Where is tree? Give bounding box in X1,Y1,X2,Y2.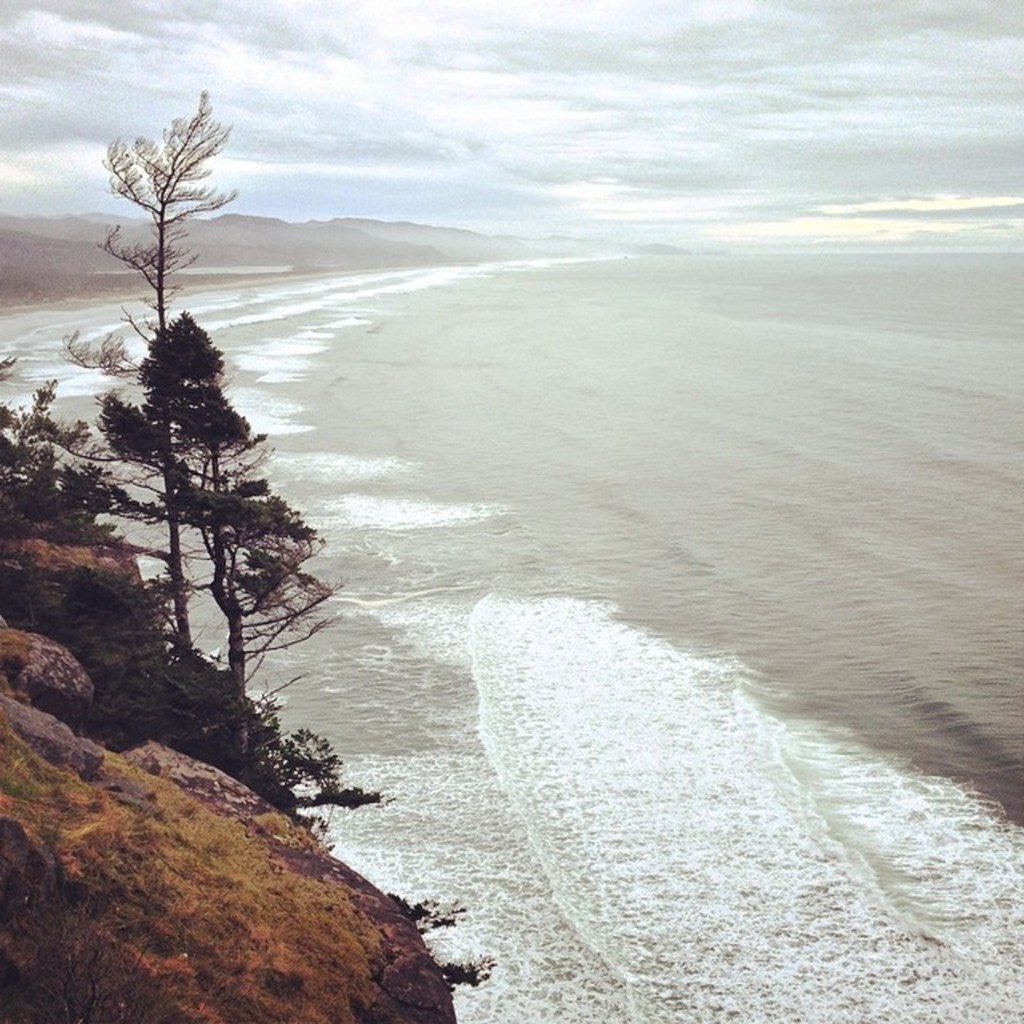
259,726,350,822.
